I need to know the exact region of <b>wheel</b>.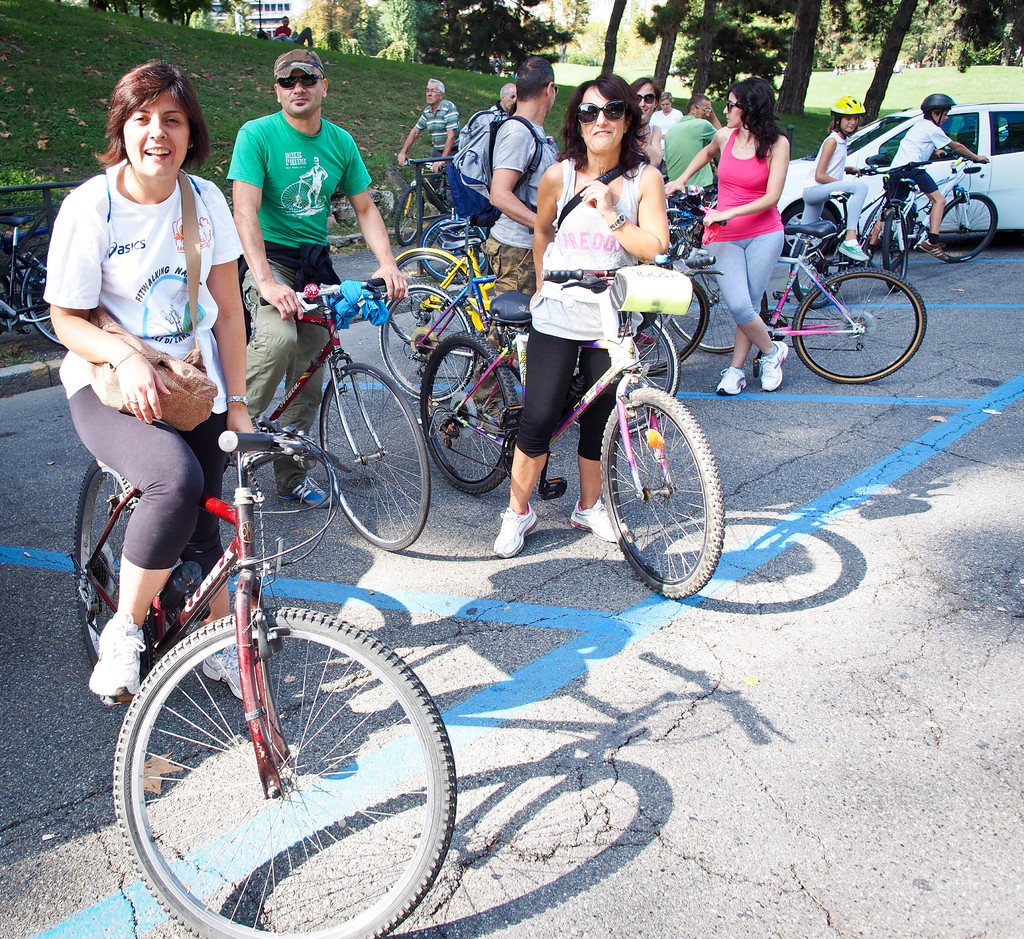
Region: <box>74,458,137,667</box>.
